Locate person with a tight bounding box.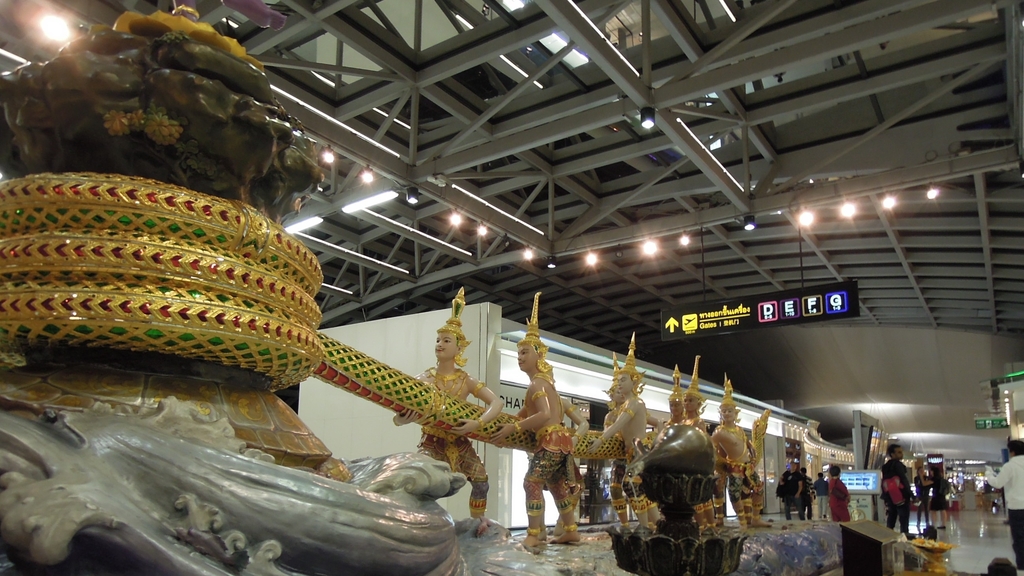
BBox(393, 291, 504, 538).
